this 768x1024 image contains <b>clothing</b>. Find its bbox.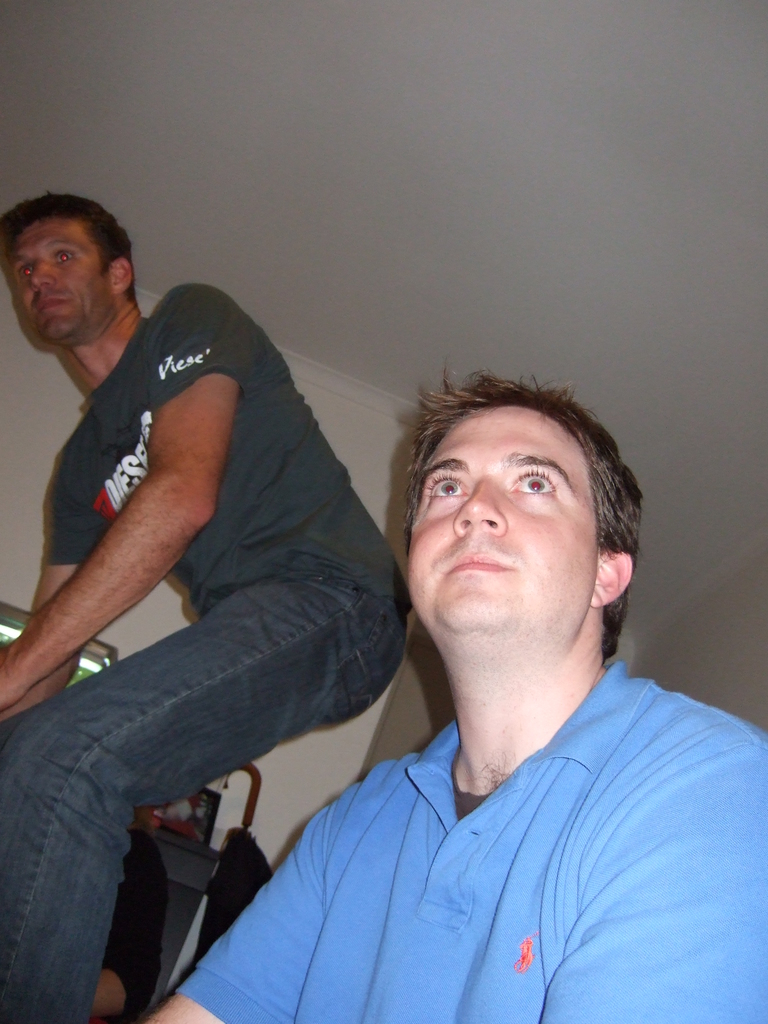
x1=0, y1=278, x2=413, y2=1023.
